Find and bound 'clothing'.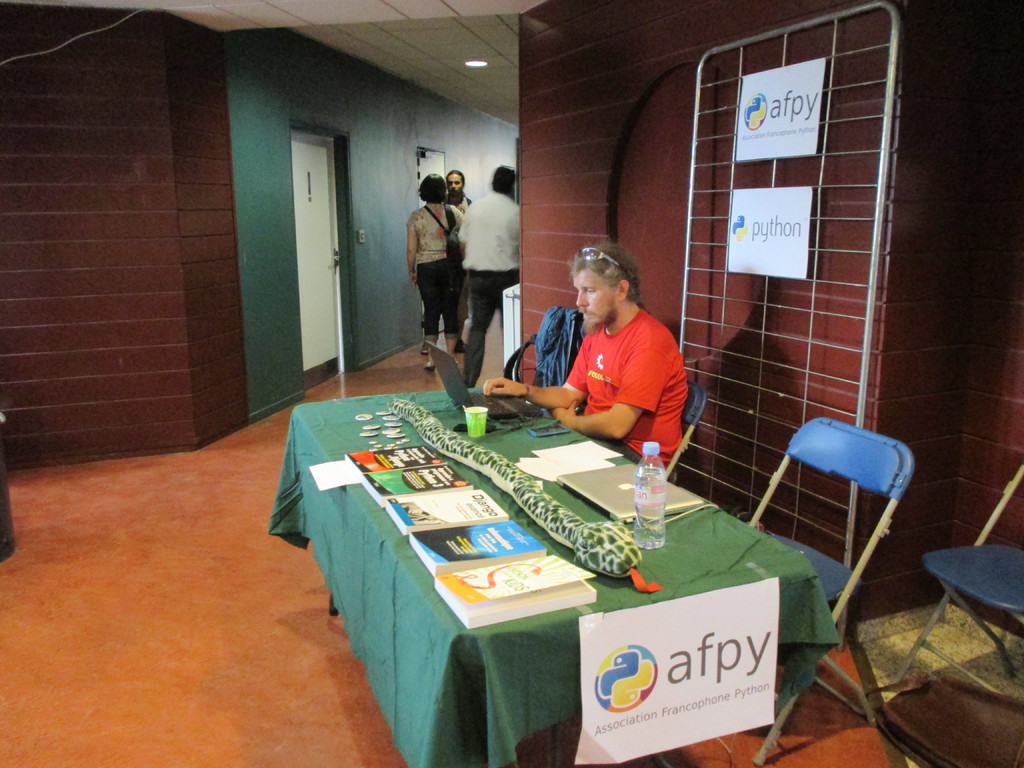
Bound: [558,303,691,468].
